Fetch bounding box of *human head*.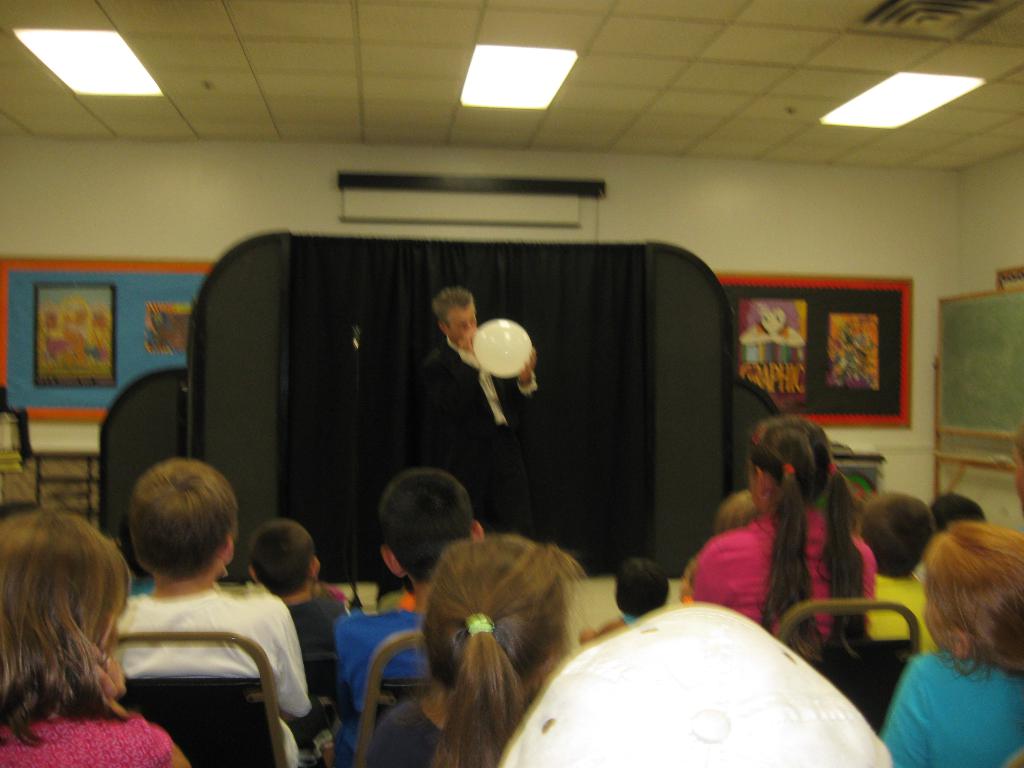
Bbox: x1=612 y1=559 x2=670 y2=618.
